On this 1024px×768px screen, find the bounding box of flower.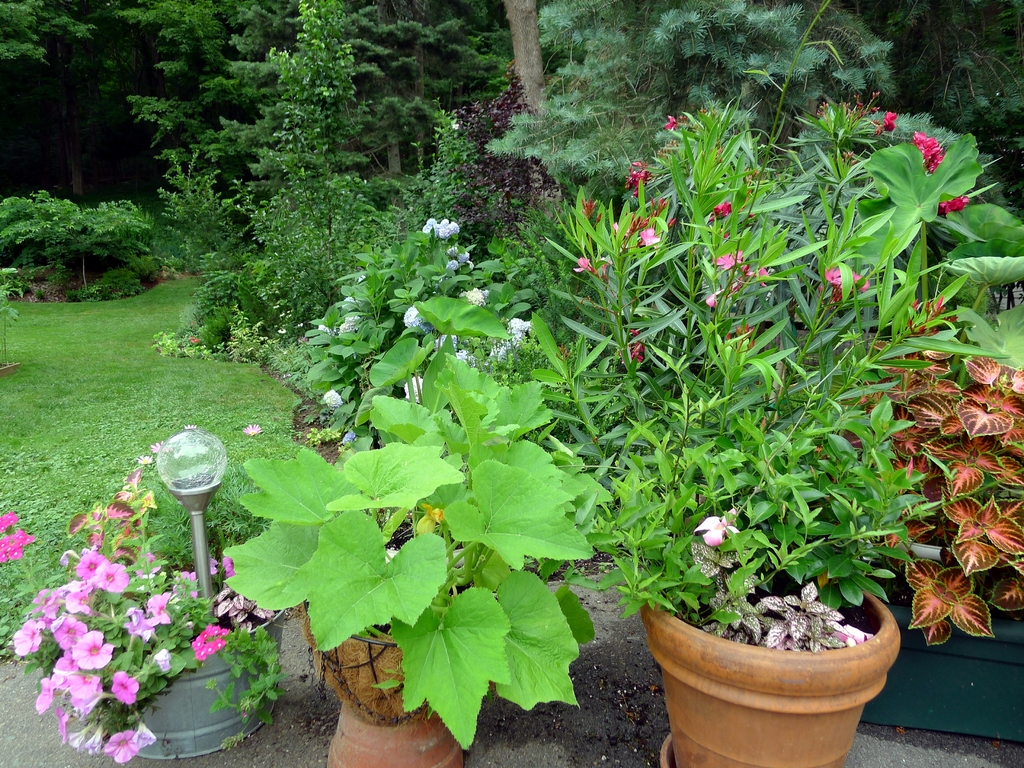
Bounding box: <box>575,254,618,279</box>.
